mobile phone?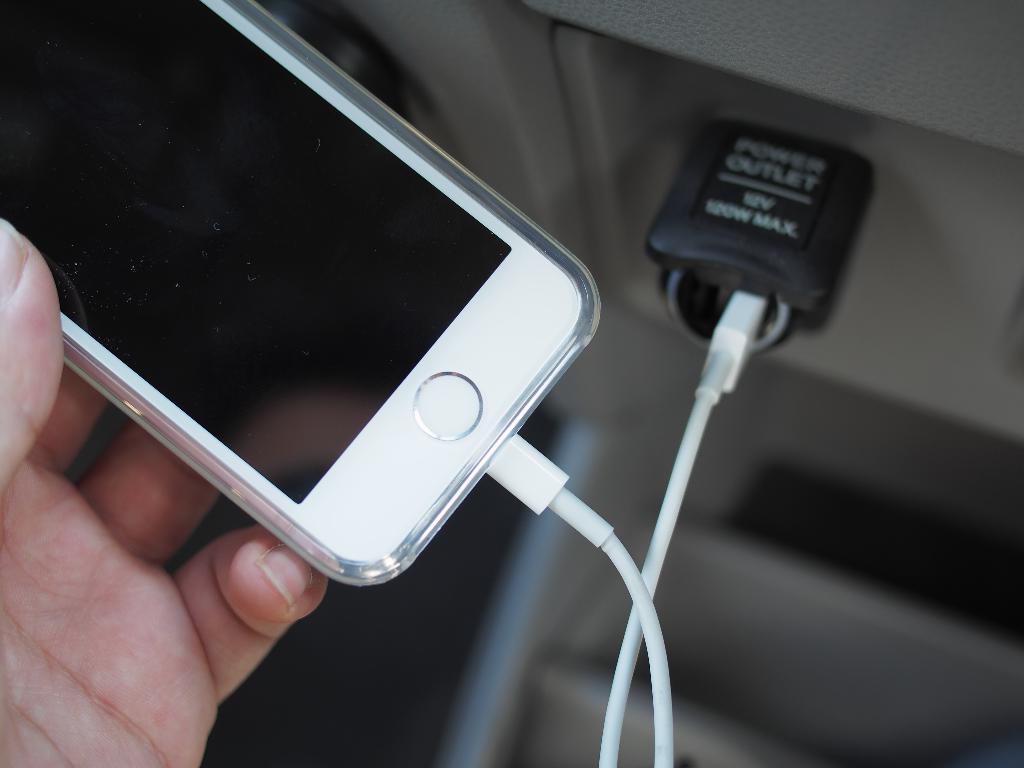
BBox(9, 22, 627, 627)
